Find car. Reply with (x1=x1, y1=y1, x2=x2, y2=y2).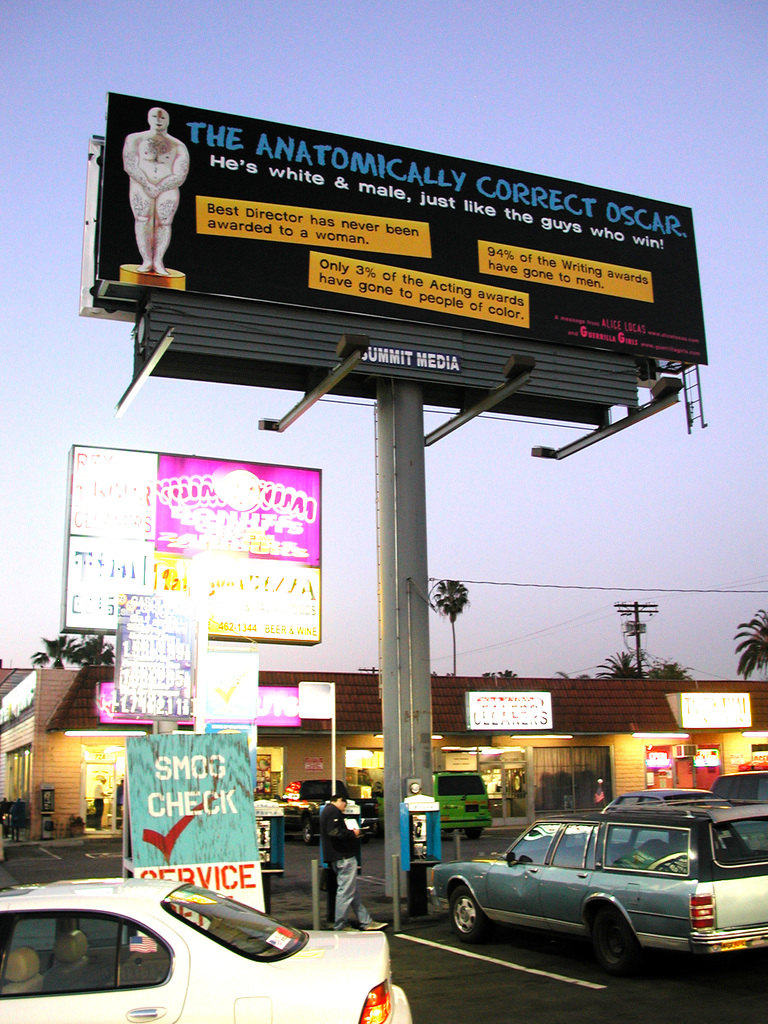
(x1=0, y1=872, x2=413, y2=1023).
